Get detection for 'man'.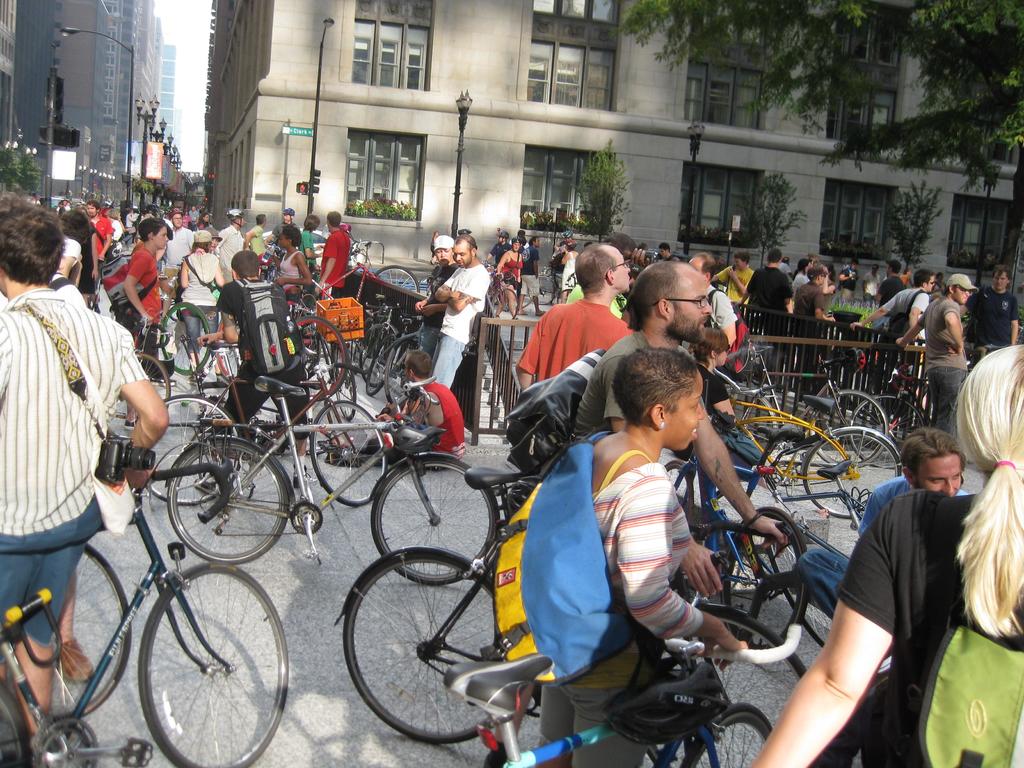
Detection: [x1=492, y1=230, x2=511, y2=265].
